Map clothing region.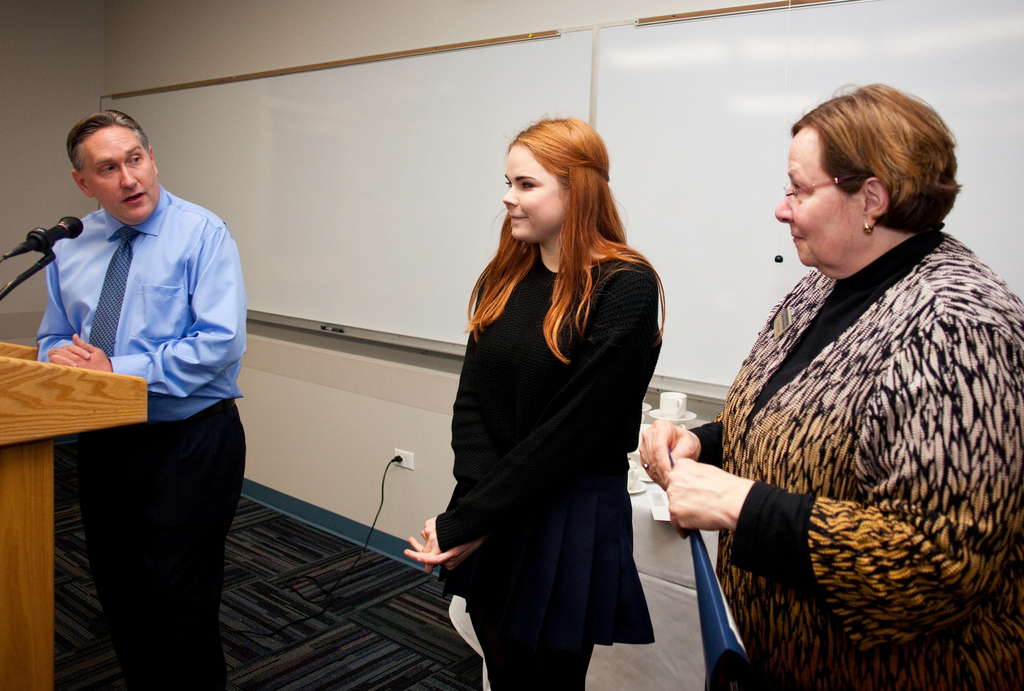
Mapped to (35,186,250,690).
